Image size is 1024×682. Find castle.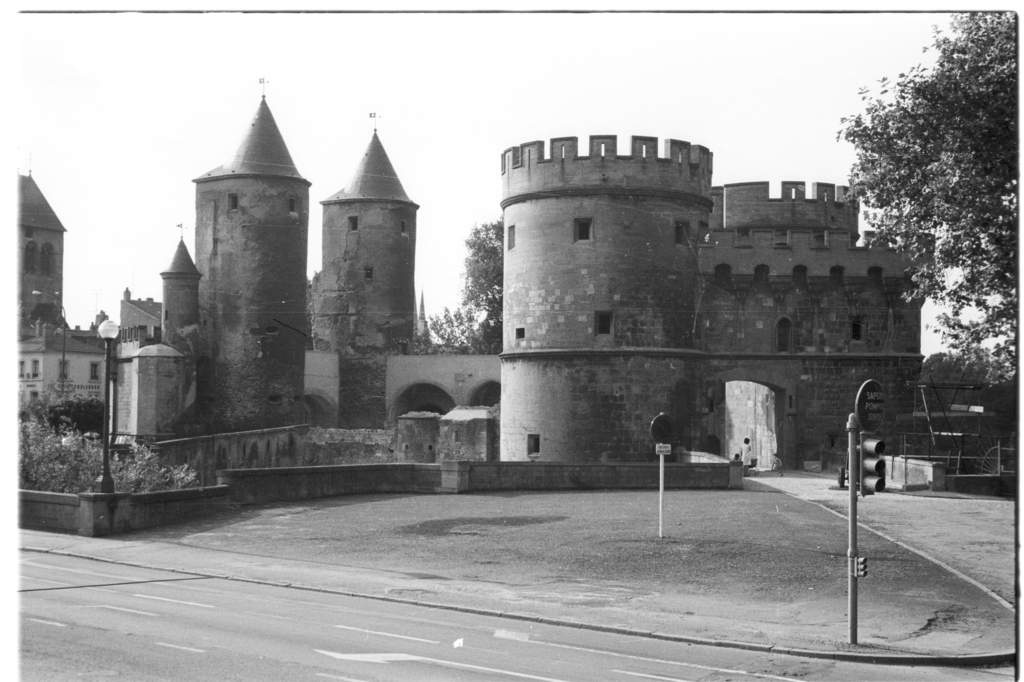
rect(9, 67, 1016, 537).
